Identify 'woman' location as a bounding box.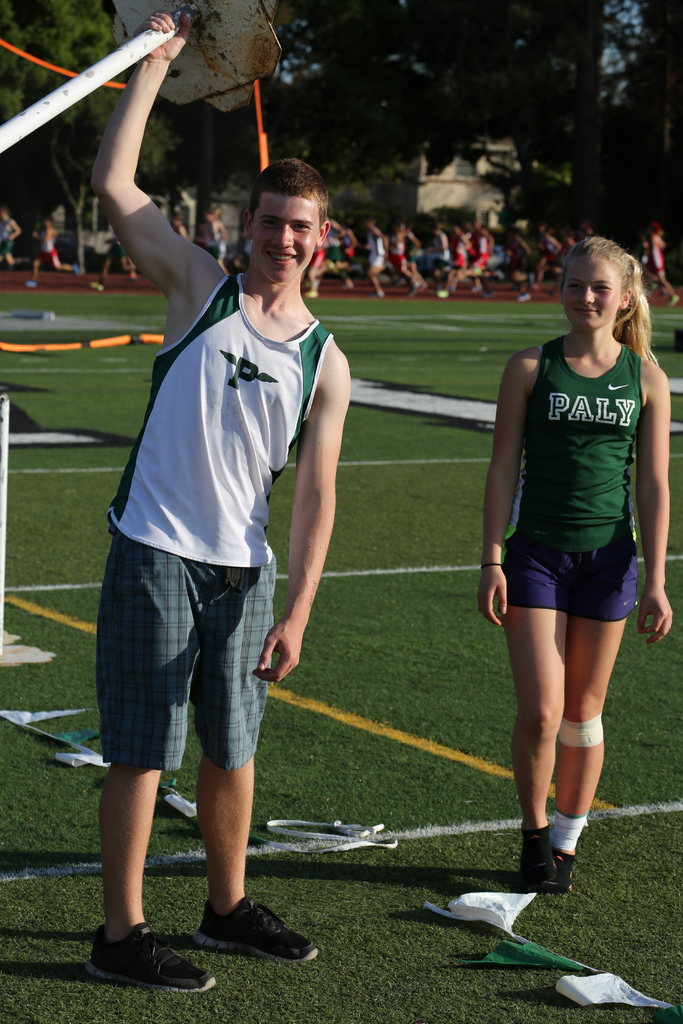
rect(474, 236, 667, 903).
